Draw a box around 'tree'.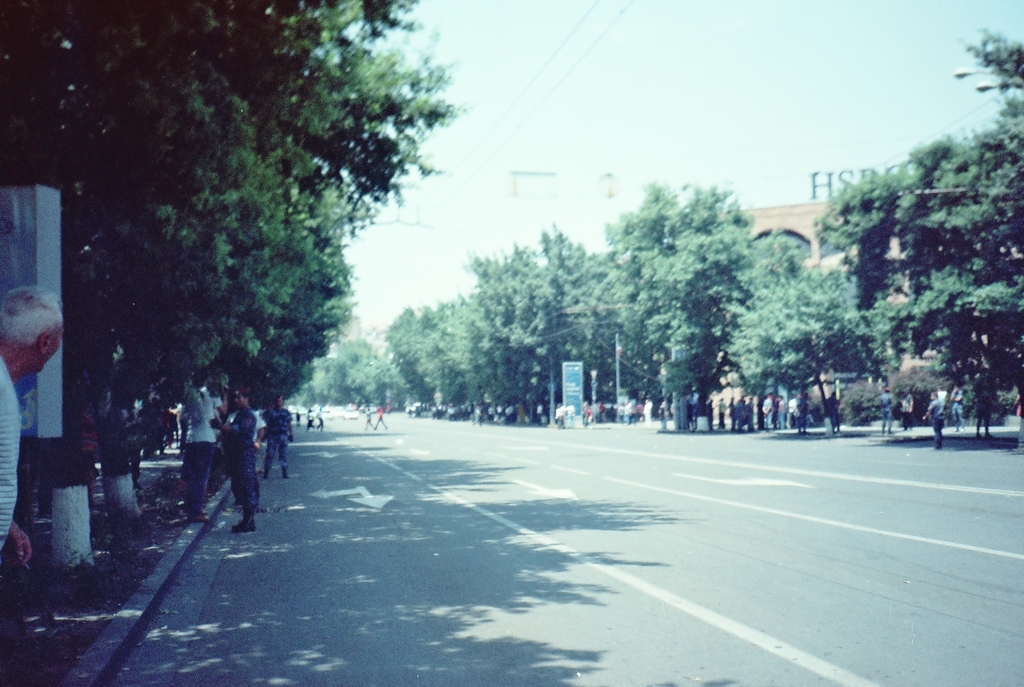
{"x1": 607, "y1": 178, "x2": 765, "y2": 425}.
